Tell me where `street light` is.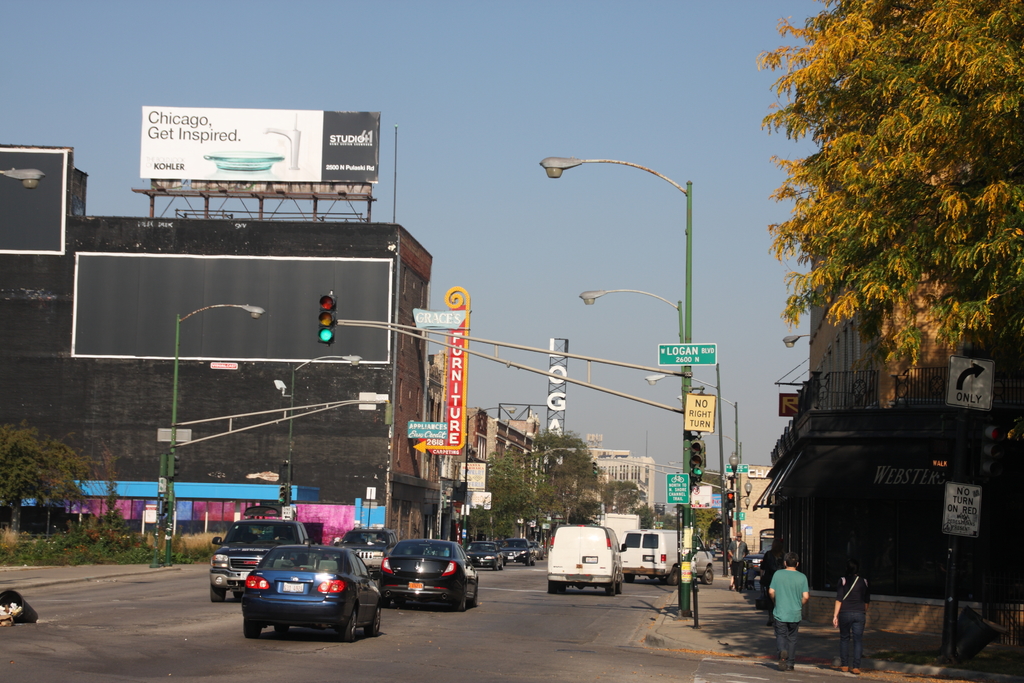
`street light` is at box(641, 369, 721, 448).
